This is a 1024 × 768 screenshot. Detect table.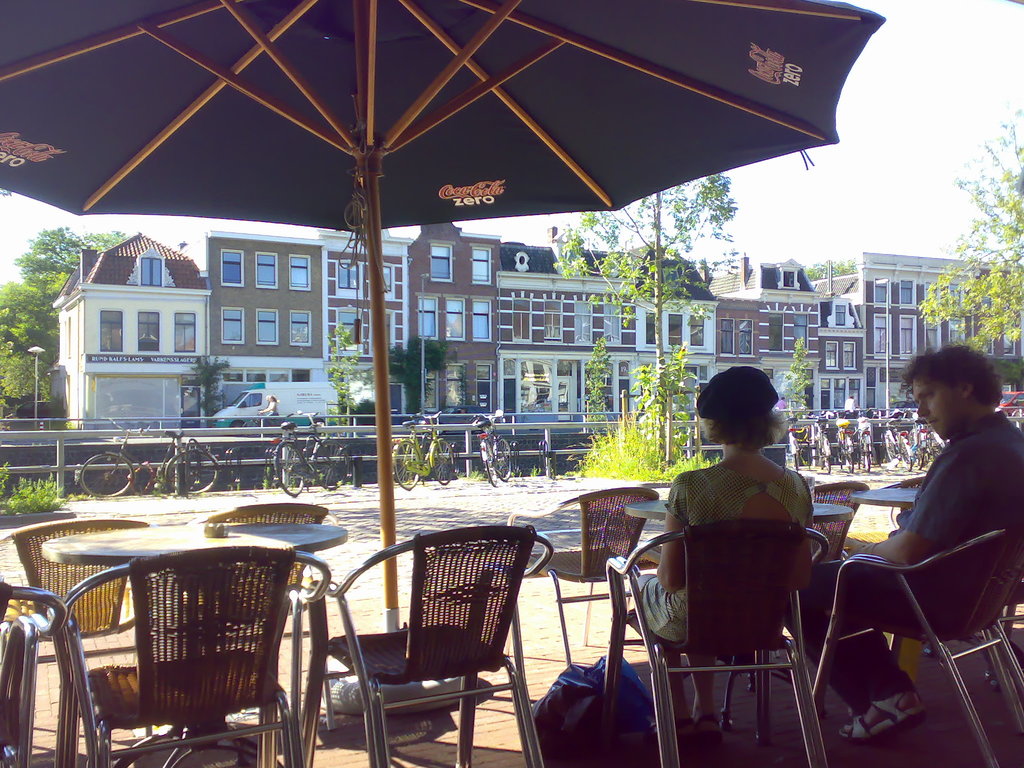
x1=850 y1=477 x2=927 y2=525.
